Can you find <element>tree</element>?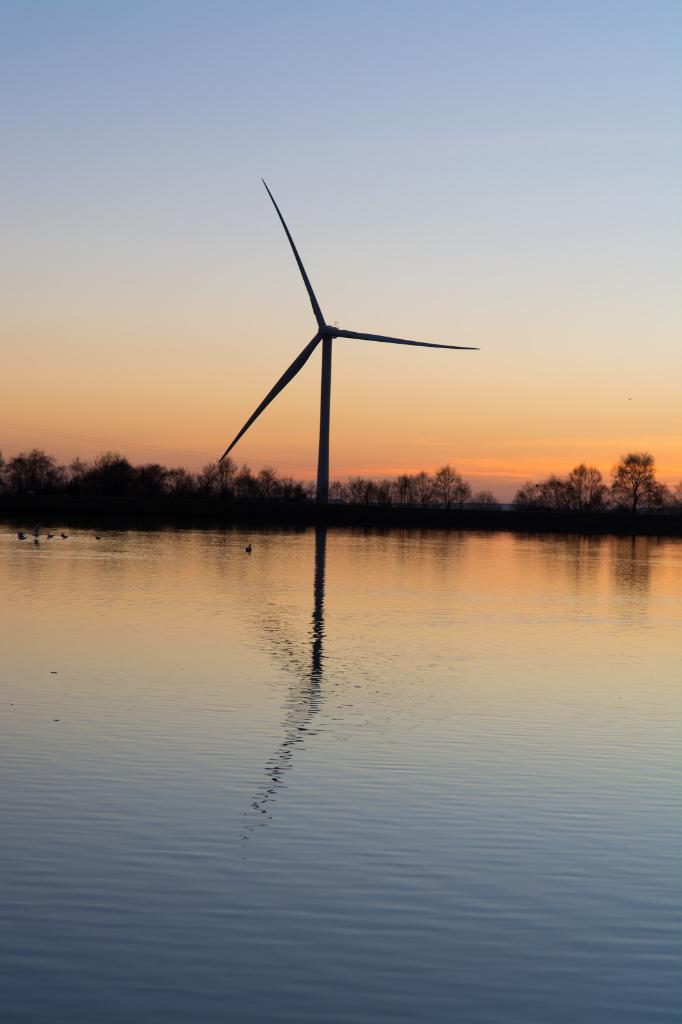
Yes, bounding box: detection(514, 468, 569, 529).
